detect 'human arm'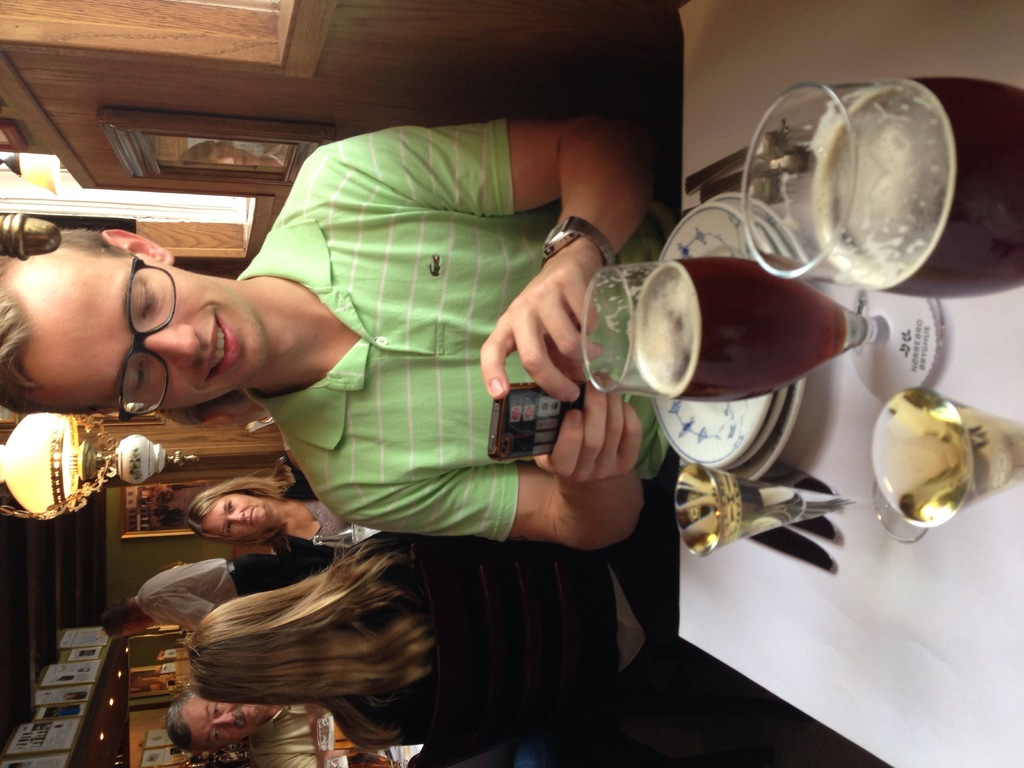
x1=149 y1=593 x2=214 y2=632
